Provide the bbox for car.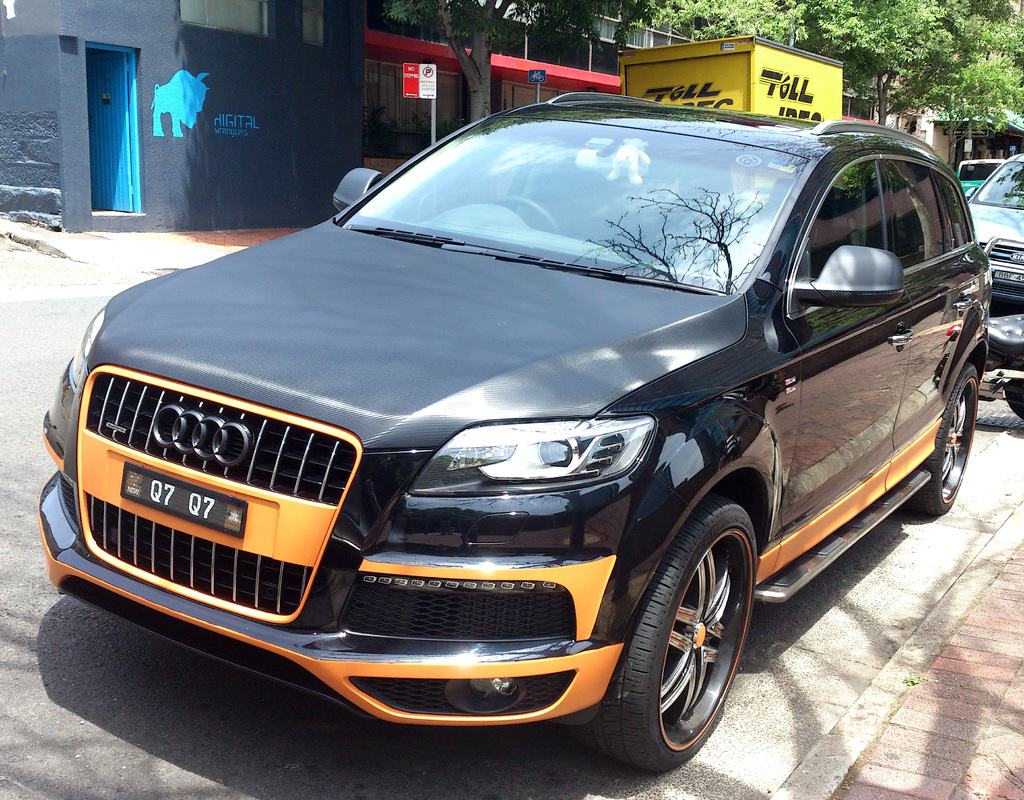
962,156,1023,311.
